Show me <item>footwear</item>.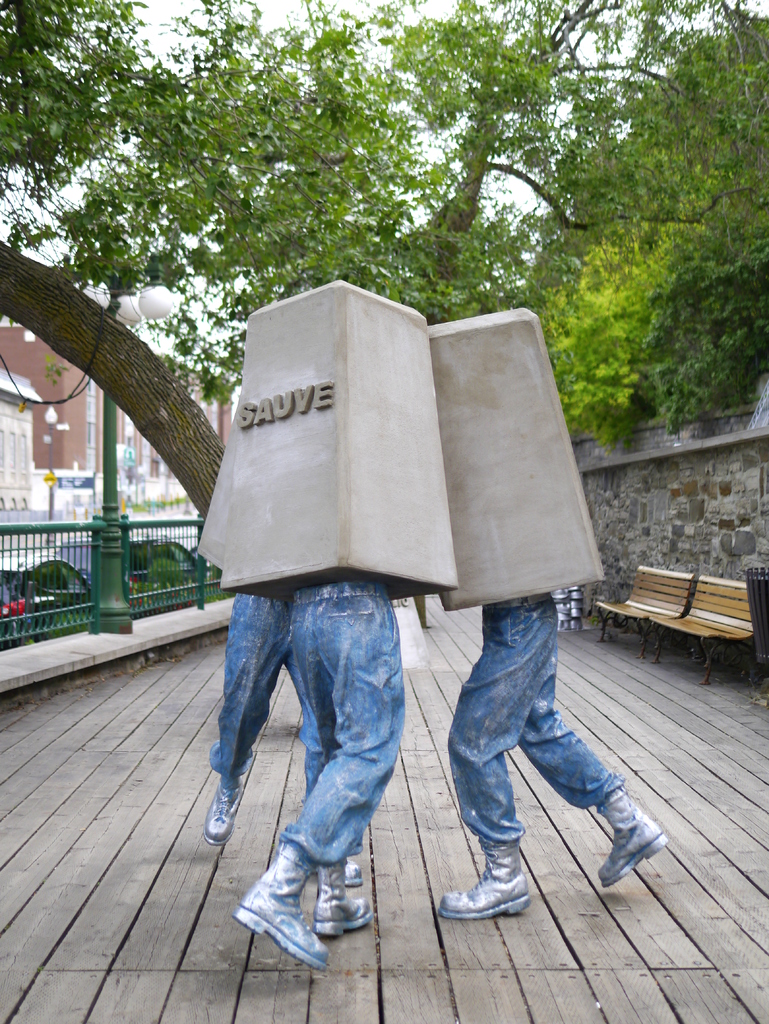
<item>footwear</item> is here: detection(451, 846, 541, 927).
